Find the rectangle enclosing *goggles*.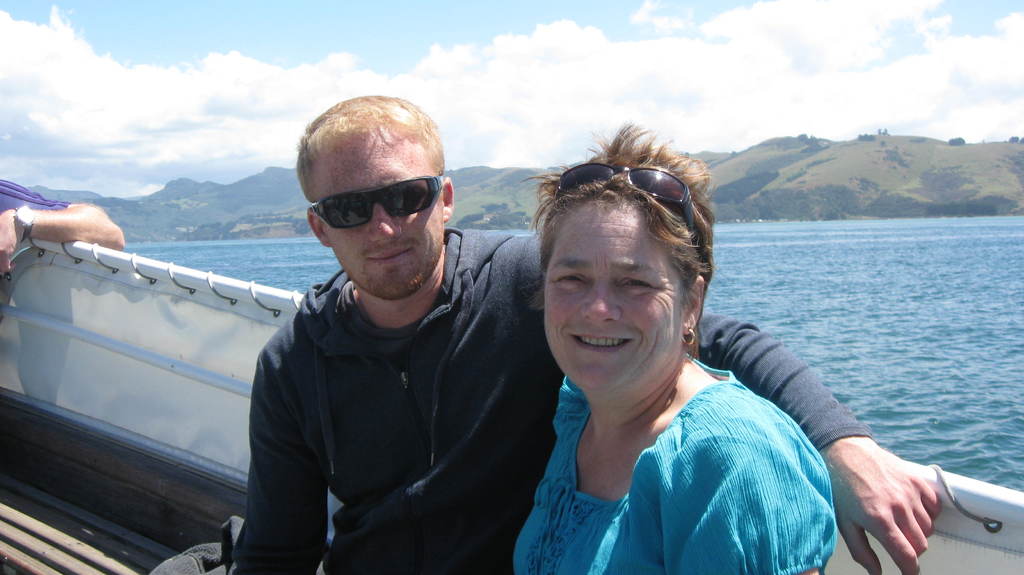
<region>312, 174, 457, 235</region>.
